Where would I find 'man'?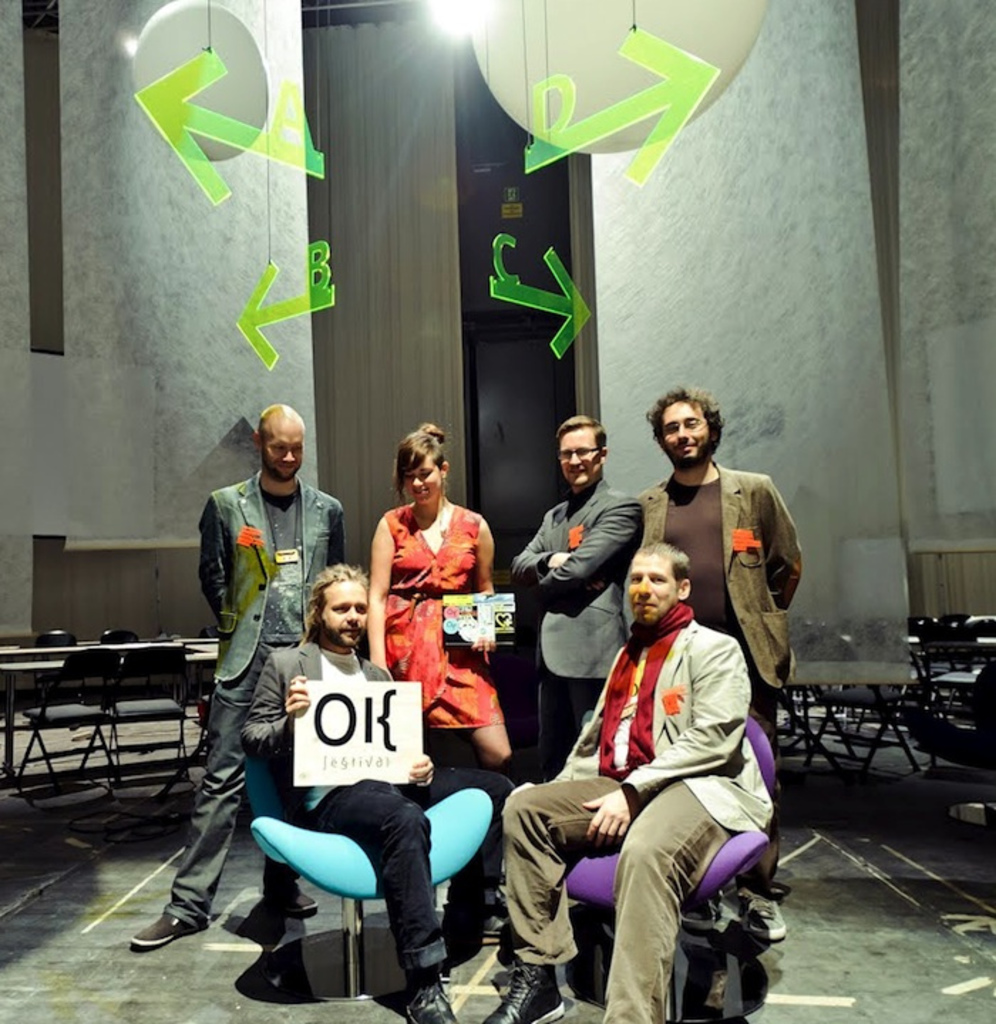
At bbox=(125, 405, 346, 951).
